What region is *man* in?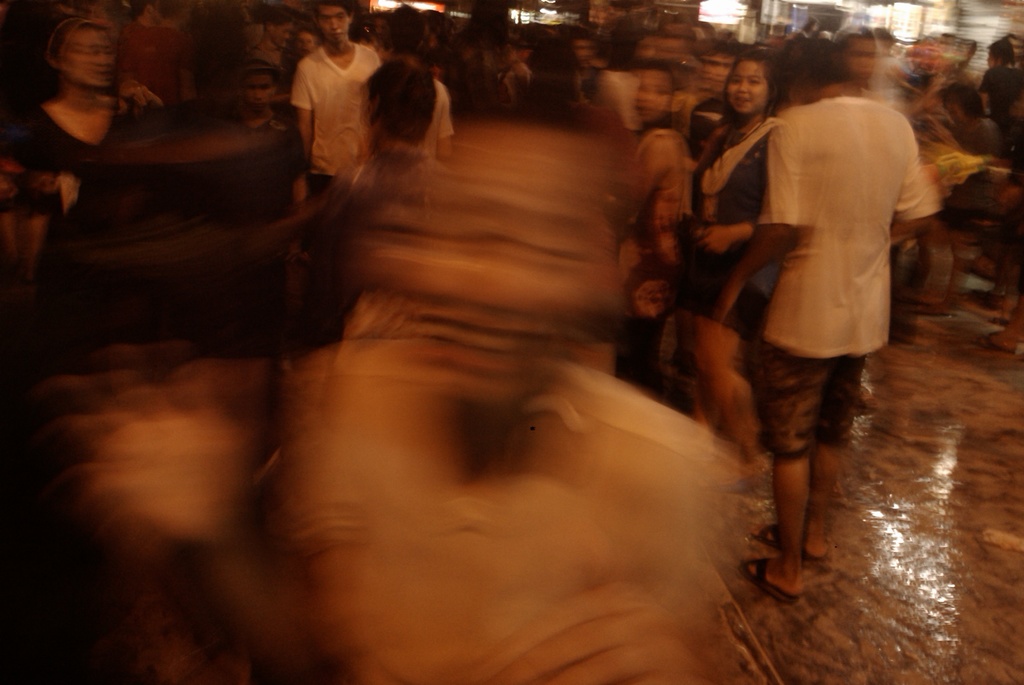
{"left": 690, "top": 26, "right": 932, "bottom": 580}.
